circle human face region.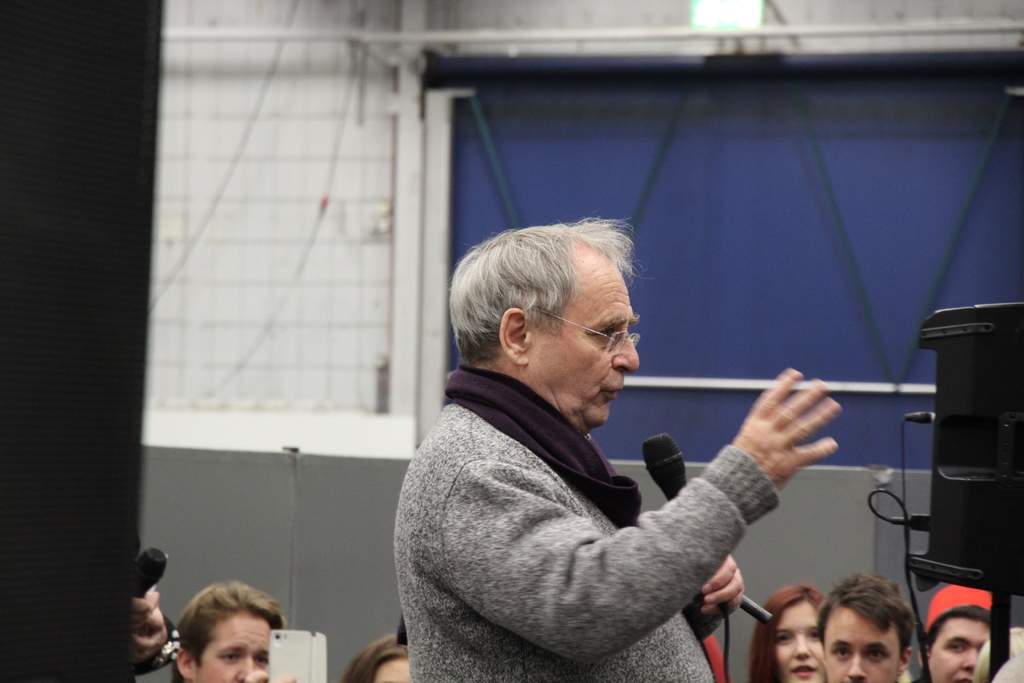
Region: (534, 250, 639, 424).
